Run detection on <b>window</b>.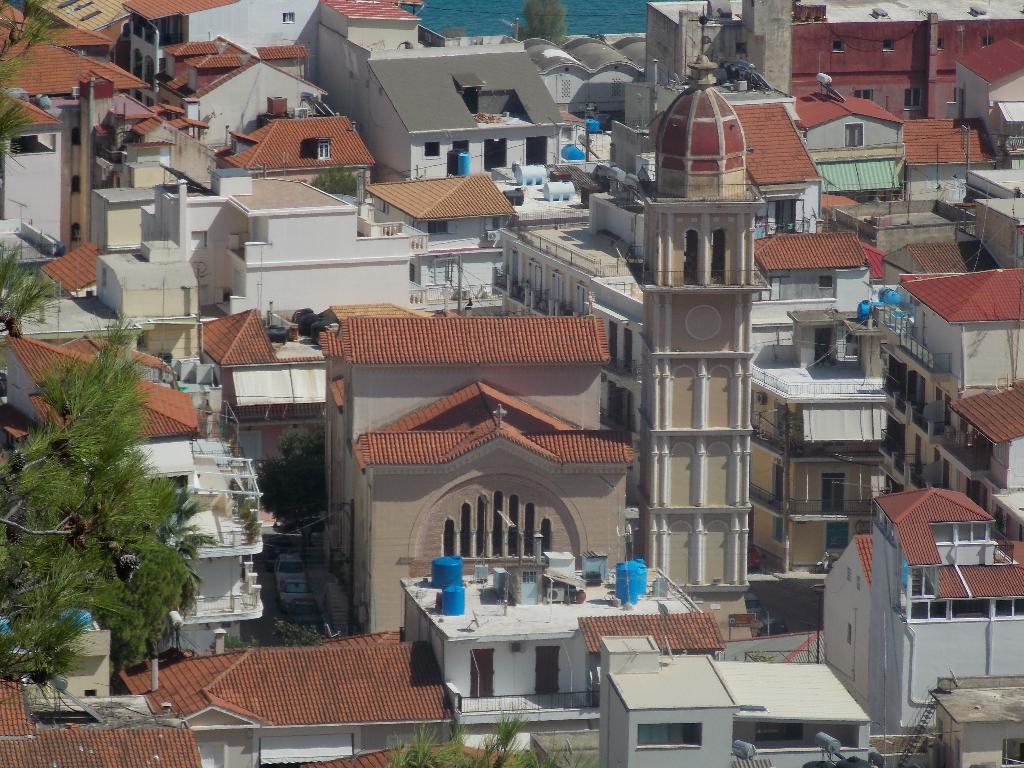
Result: [844, 127, 863, 148].
